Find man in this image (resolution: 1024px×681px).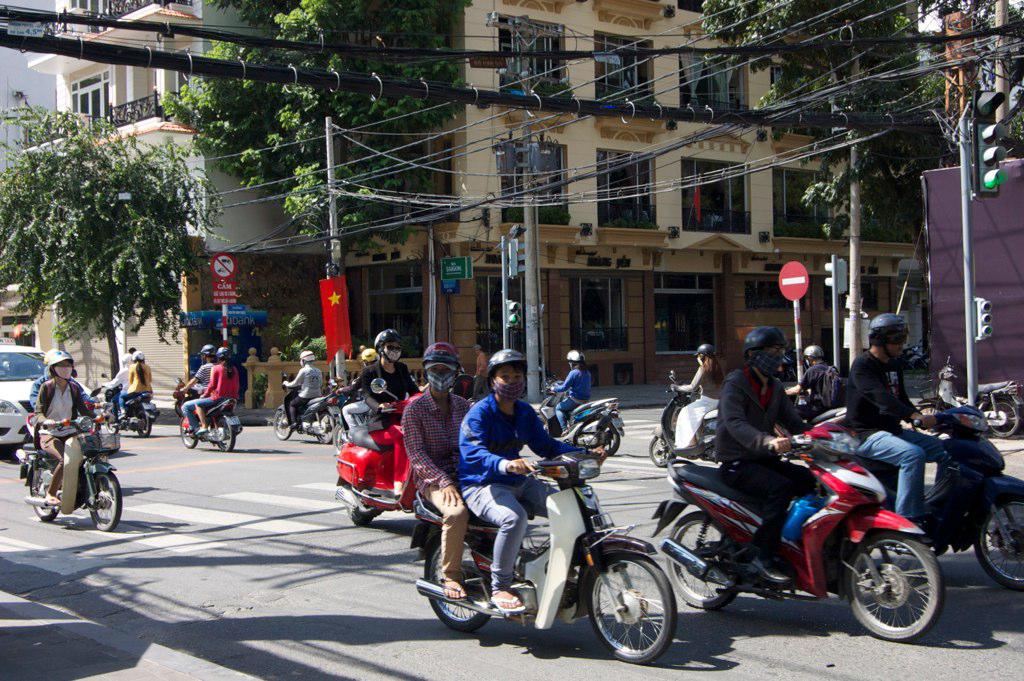
[left=717, top=333, right=809, bottom=590].
